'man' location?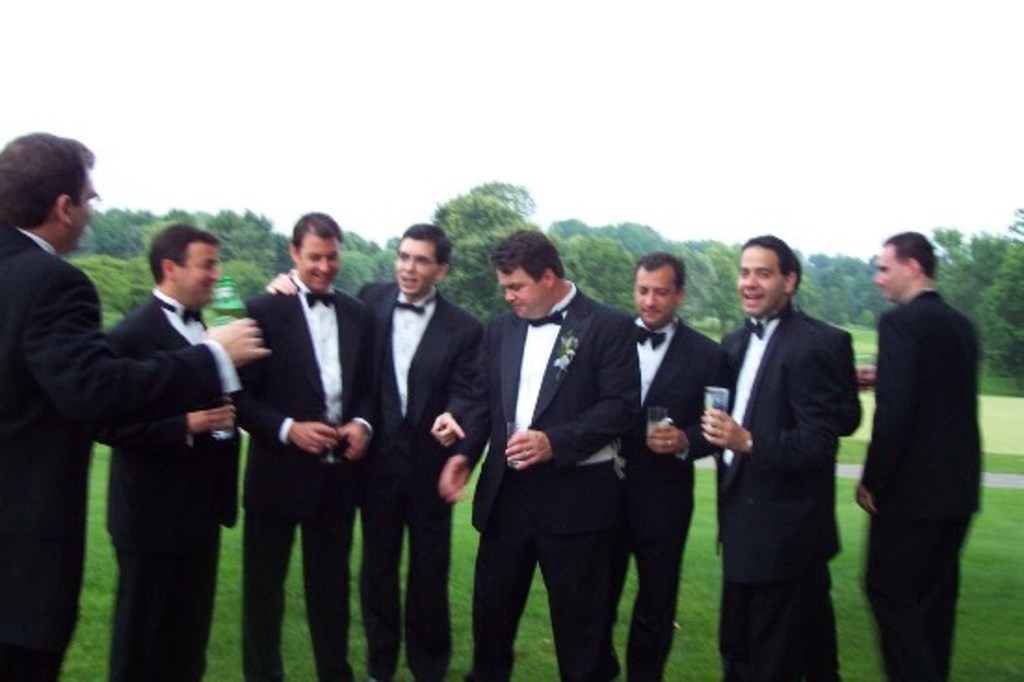
[left=693, top=230, right=868, bottom=680]
